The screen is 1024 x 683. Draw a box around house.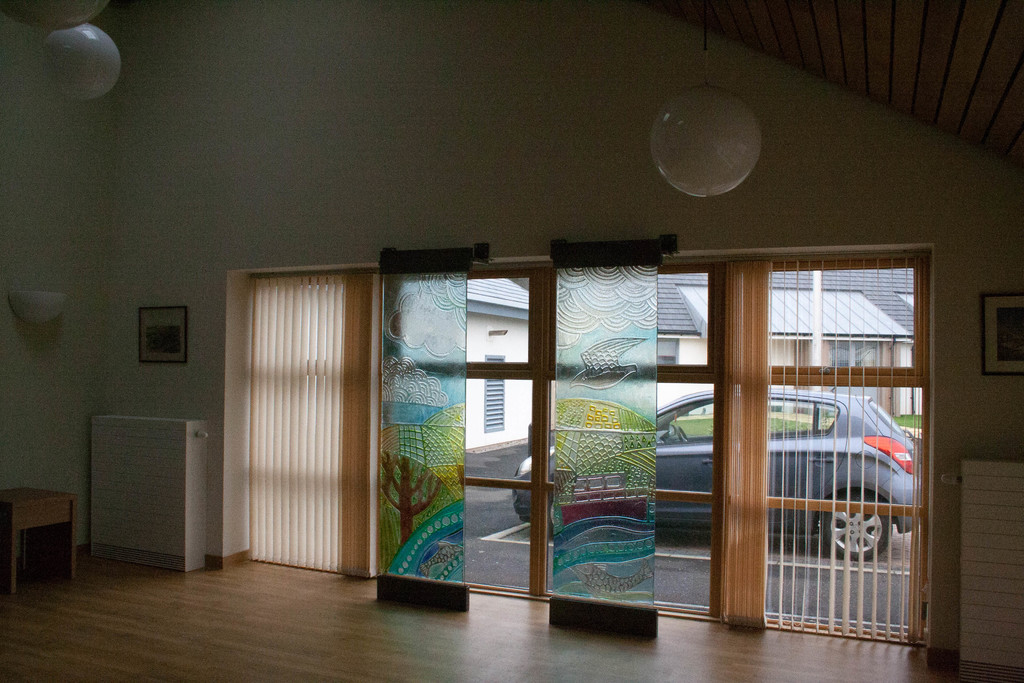
bbox=[652, 272, 919, 422].
